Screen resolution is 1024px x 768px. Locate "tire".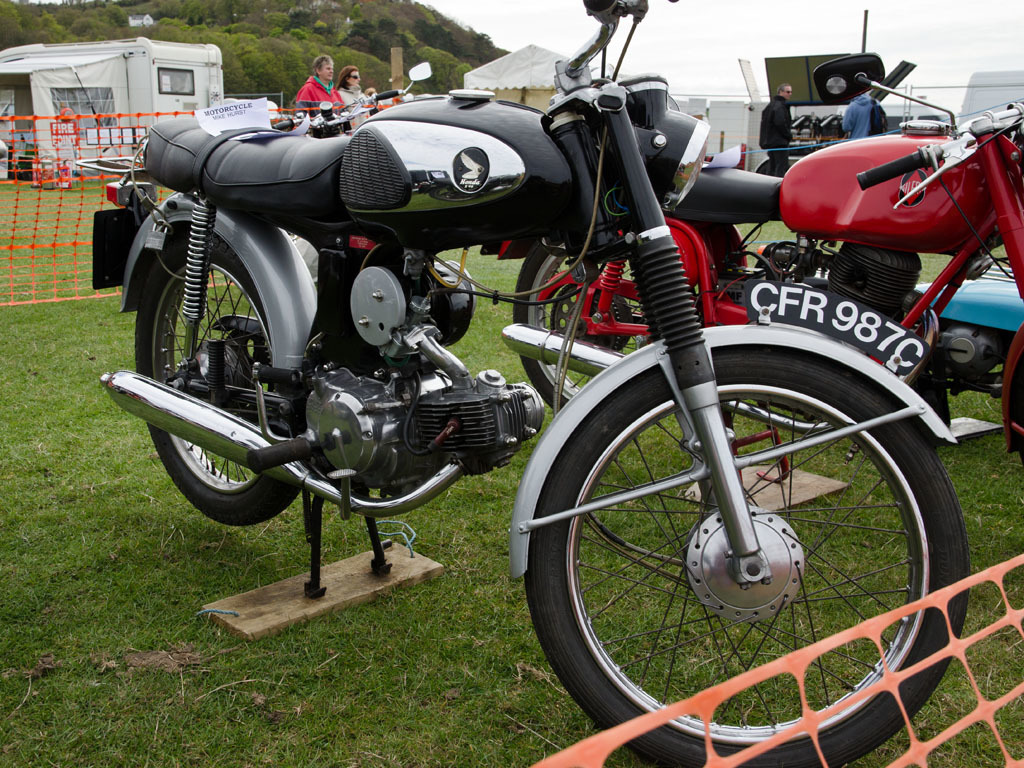
137 230 291 524.
